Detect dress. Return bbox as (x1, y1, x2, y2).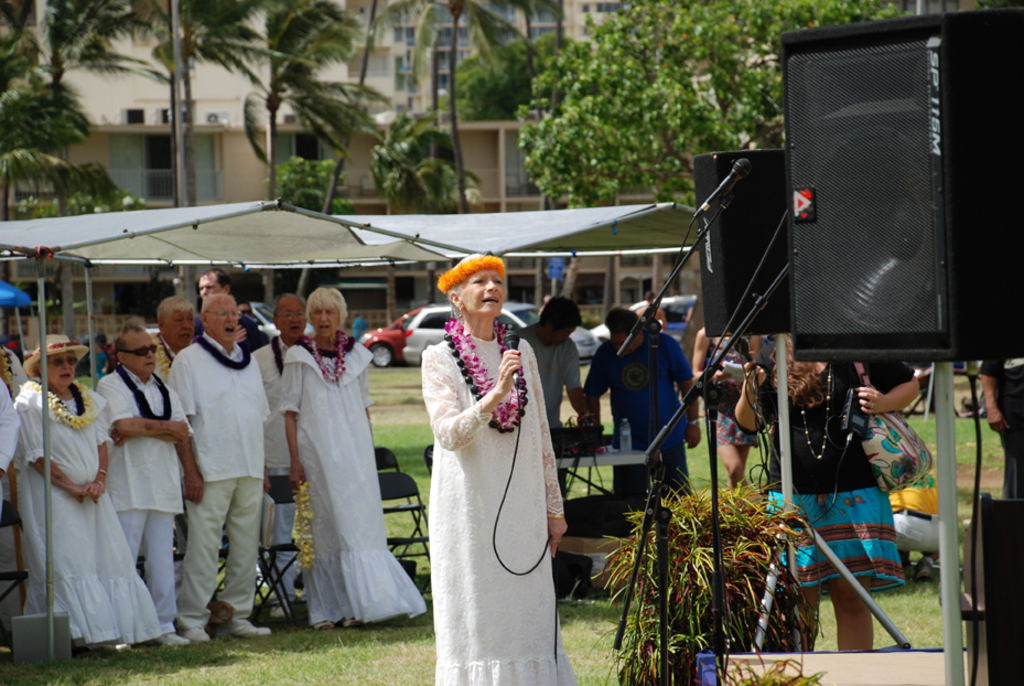
(9, 379, 159, 649).
